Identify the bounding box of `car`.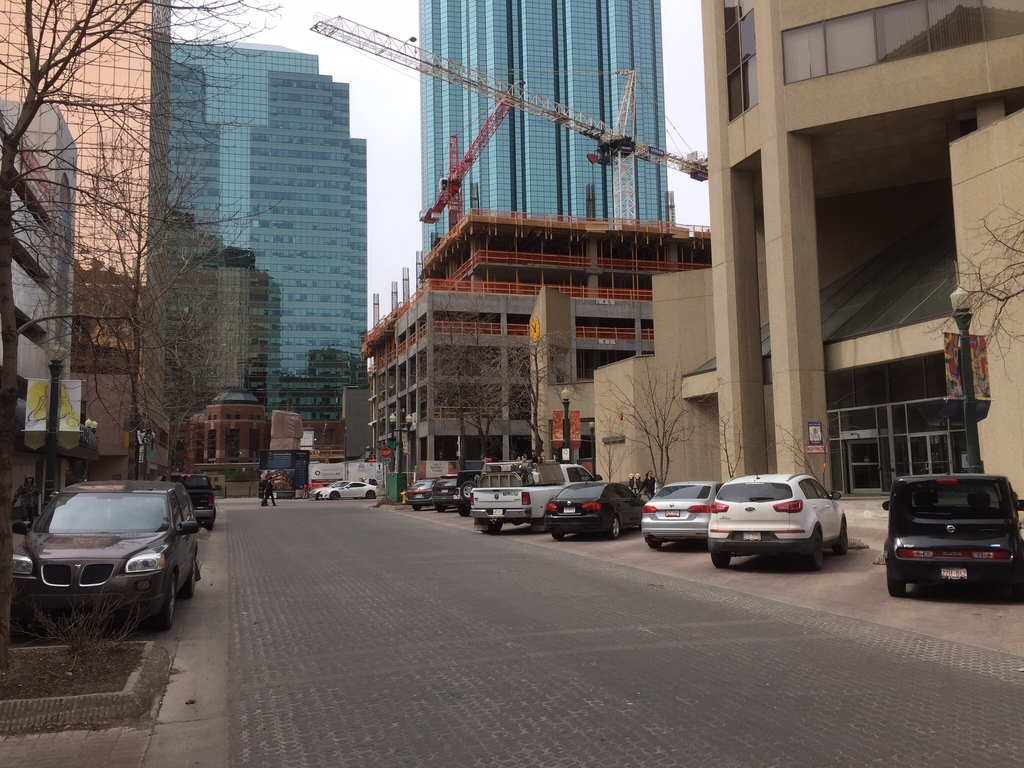
[161, 474, 222, 529].
